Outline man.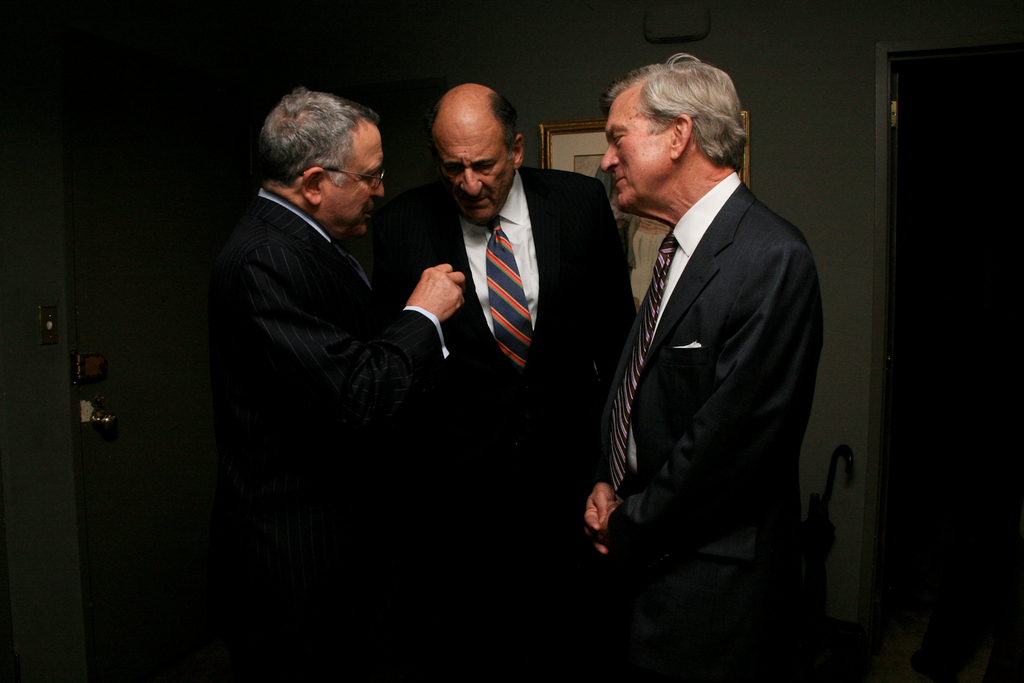
Outline: box=[583, 48, 827, 682].
